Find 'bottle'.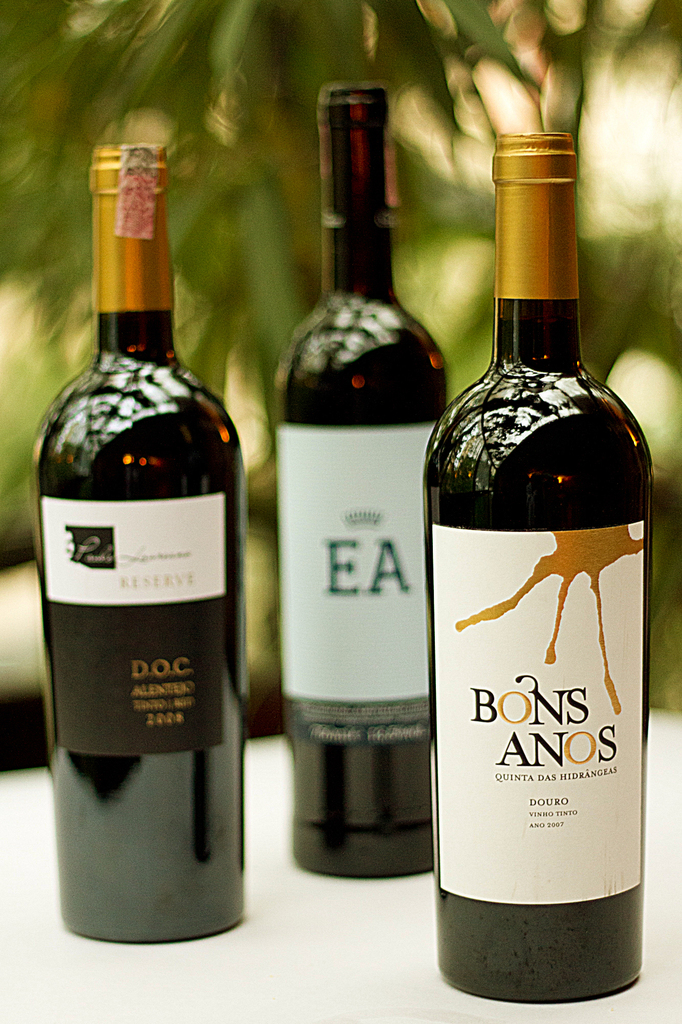
(431,98,656,1007).
